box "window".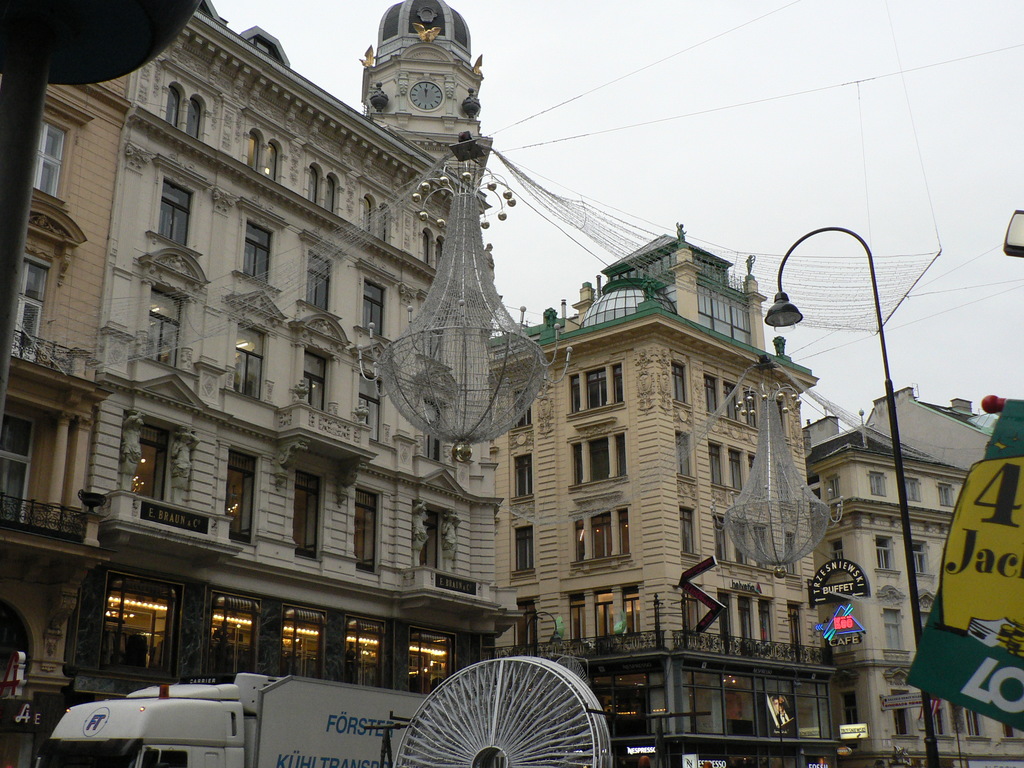
(138, 749, 157, 767).
